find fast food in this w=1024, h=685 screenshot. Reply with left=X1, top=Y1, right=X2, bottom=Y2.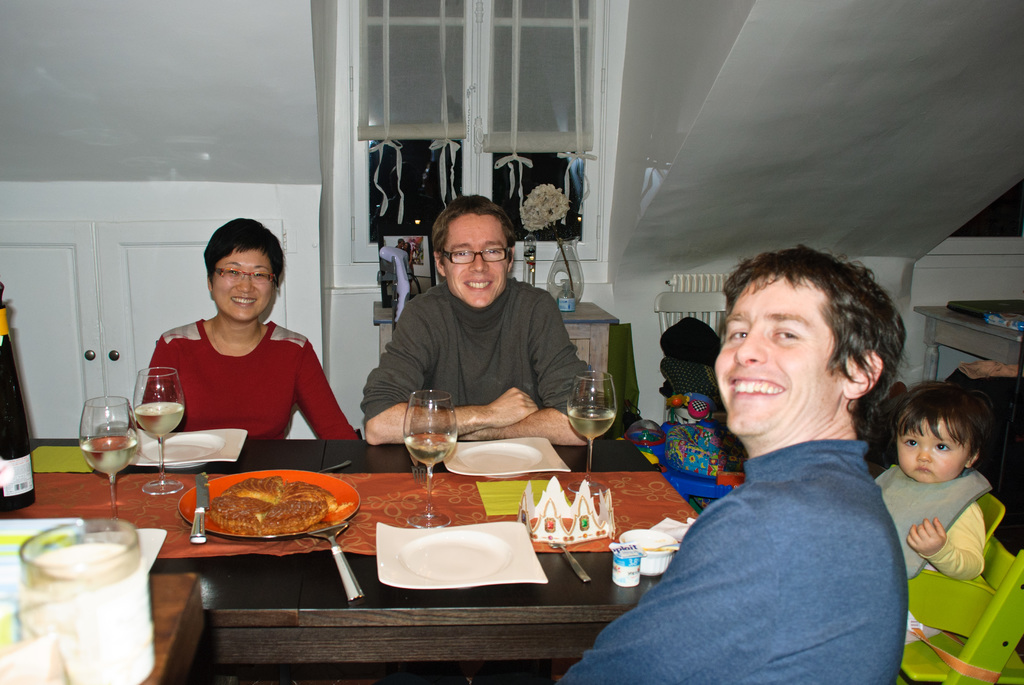
left=209, top=494, right=278, bottom=542.
